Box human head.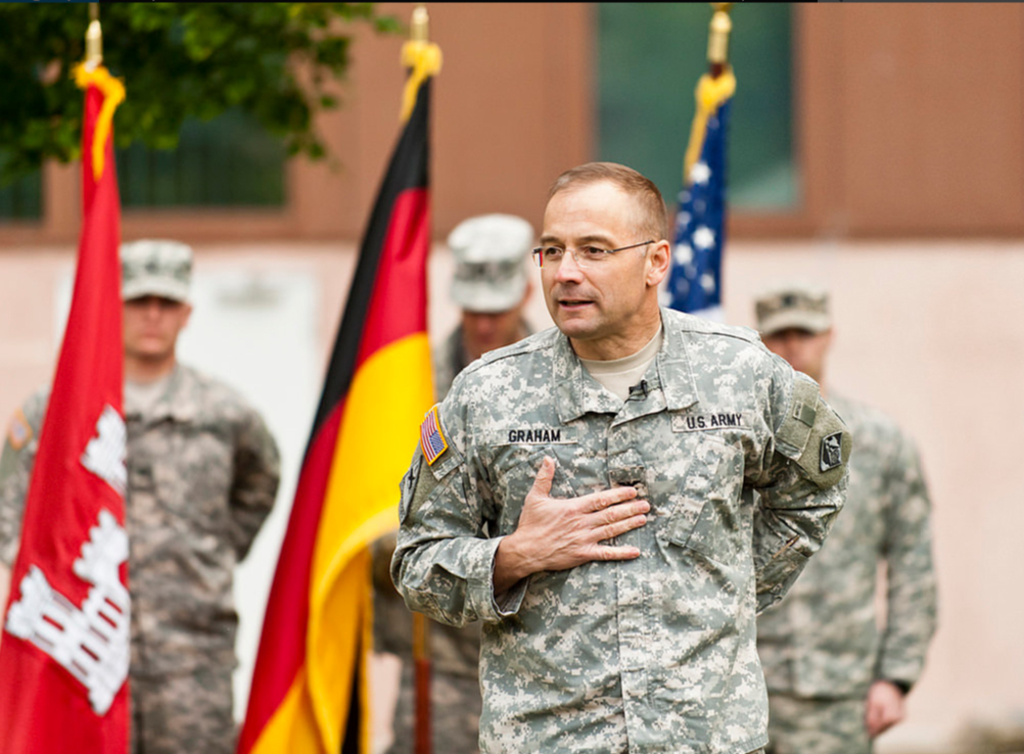
detection(532, 158, 670, 345).
